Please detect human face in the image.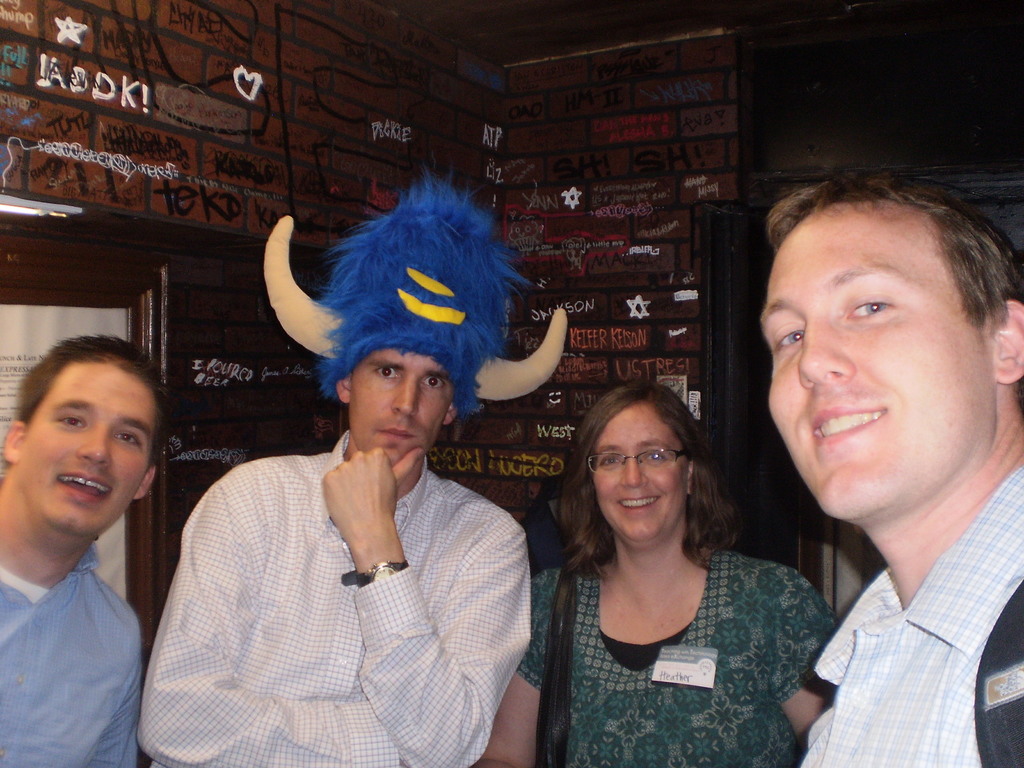
bbox=(749, 219, 994, 524).
